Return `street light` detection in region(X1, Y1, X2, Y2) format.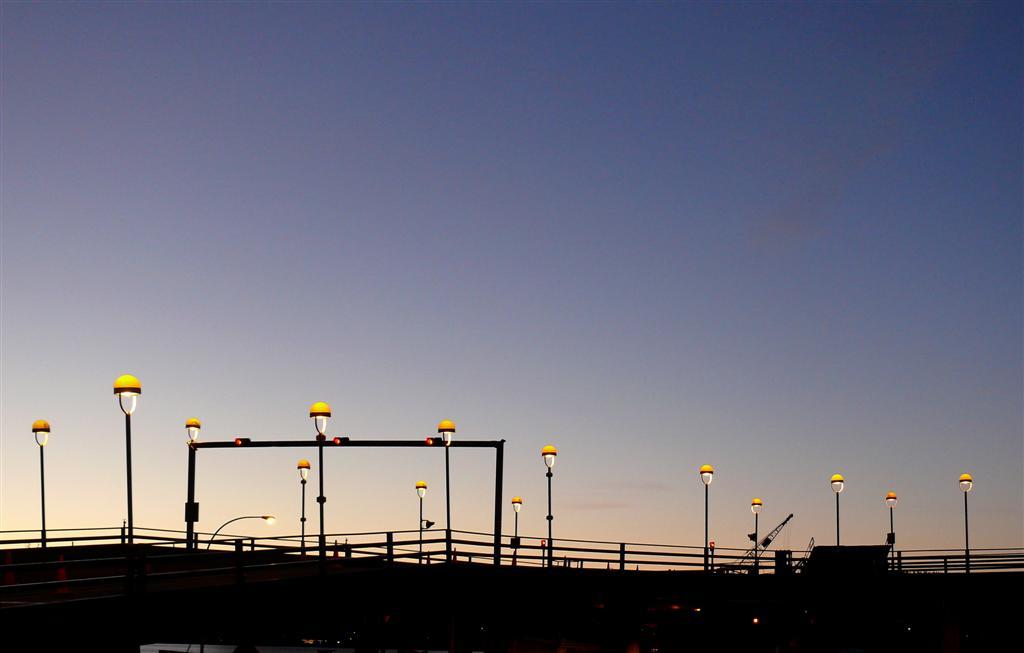
region(105, 368, 142, 548).
